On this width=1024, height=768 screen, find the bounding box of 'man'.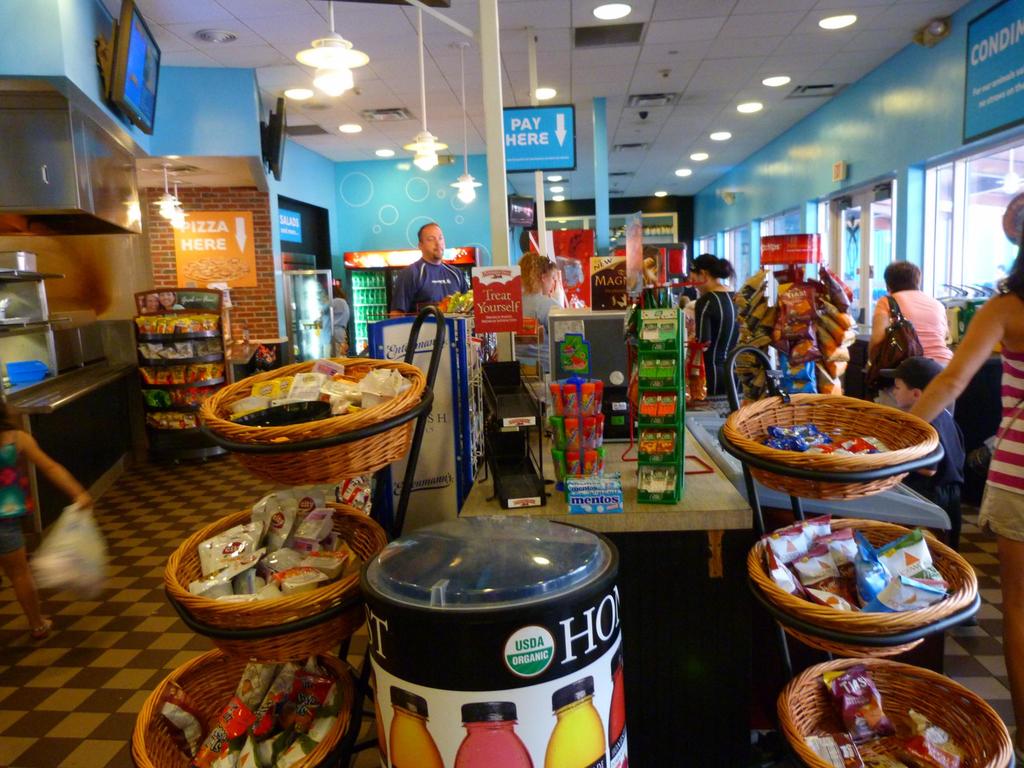
Bounding box: locate(396, 214, 479, 320).
